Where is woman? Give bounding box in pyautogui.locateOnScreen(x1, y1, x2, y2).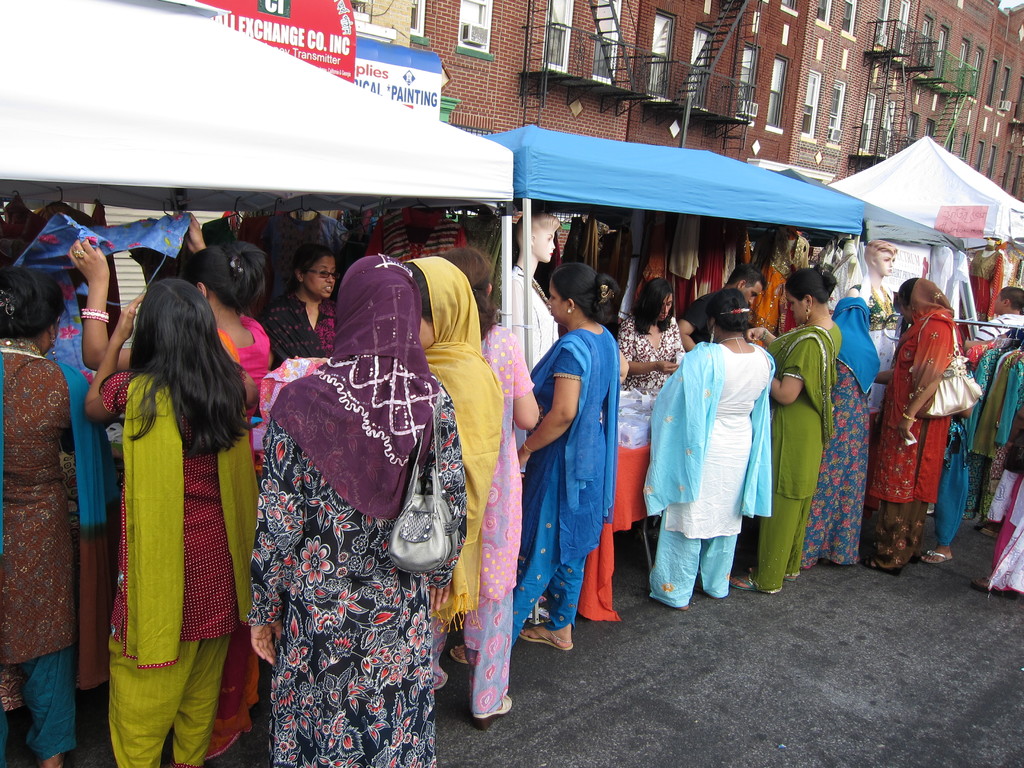
pyautogui.locateOnScreen(86, 271, 267, 754).
